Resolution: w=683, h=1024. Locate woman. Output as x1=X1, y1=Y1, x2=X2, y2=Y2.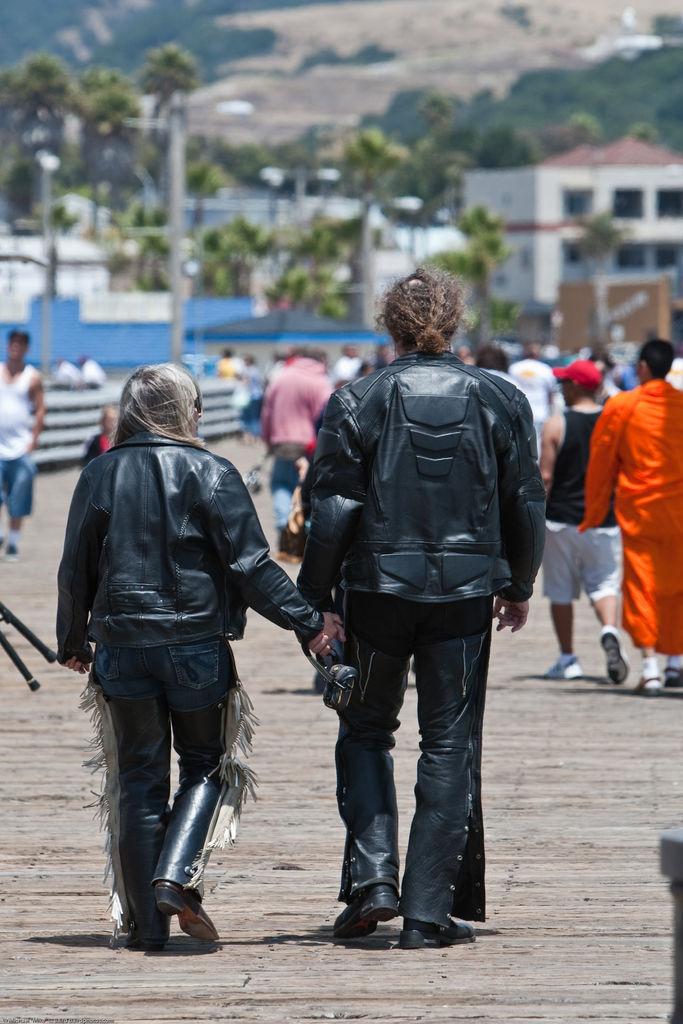
x1=296, y1=268, x2=545, y2=940.
